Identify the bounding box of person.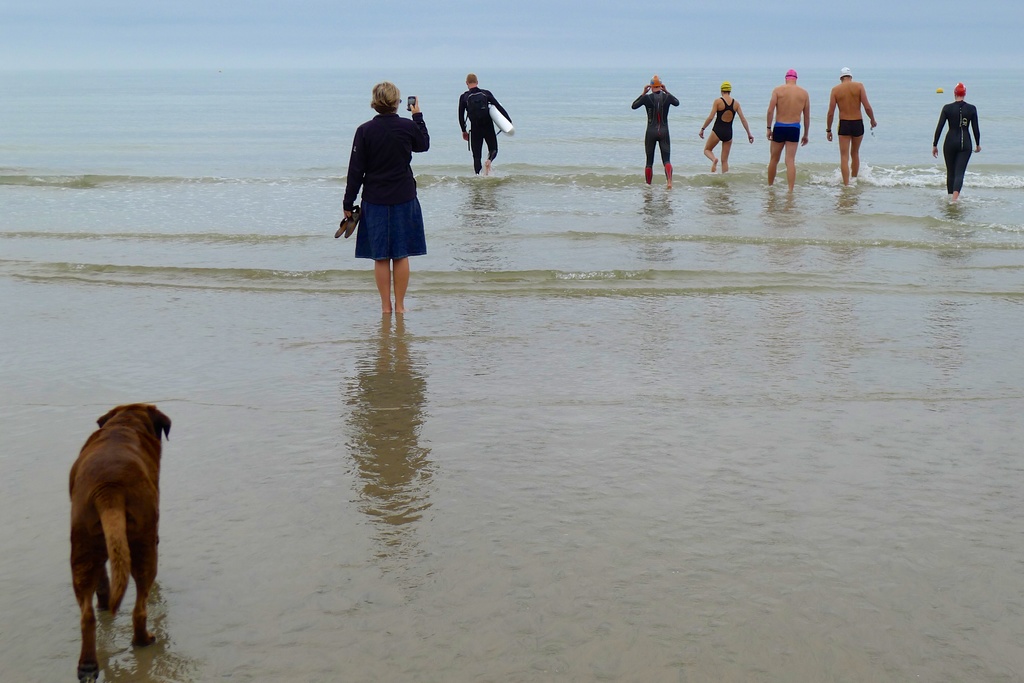
region(629, 72, 683, 186).
